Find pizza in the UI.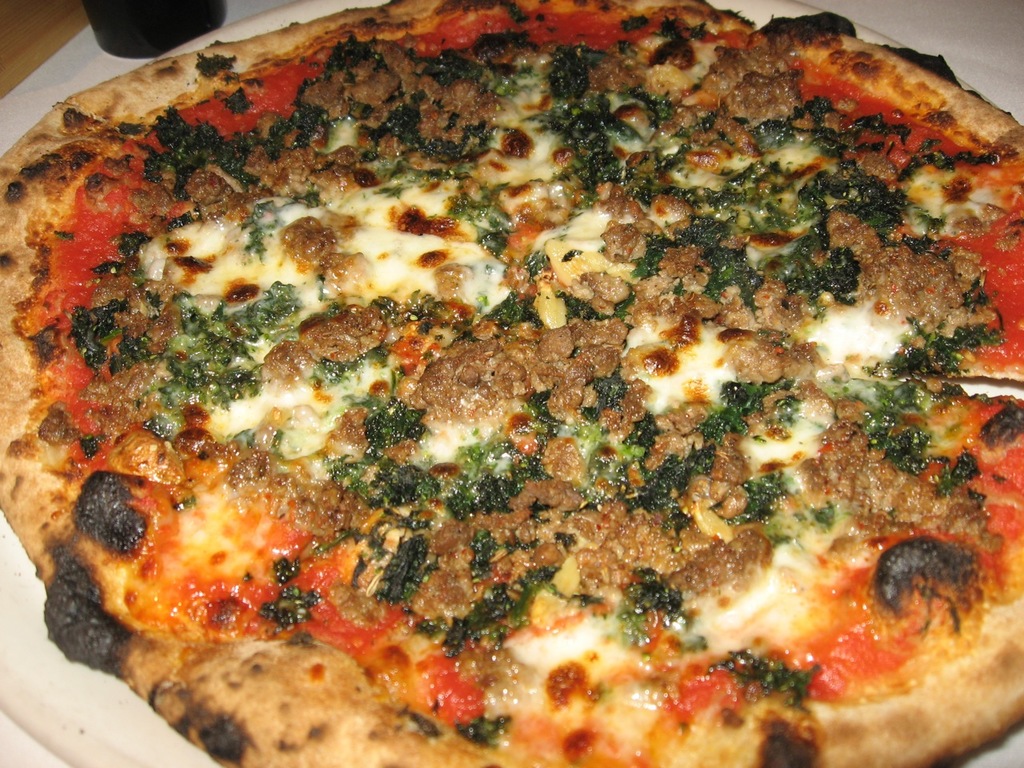
UI element at detection(526, 304, 1023, 767).
